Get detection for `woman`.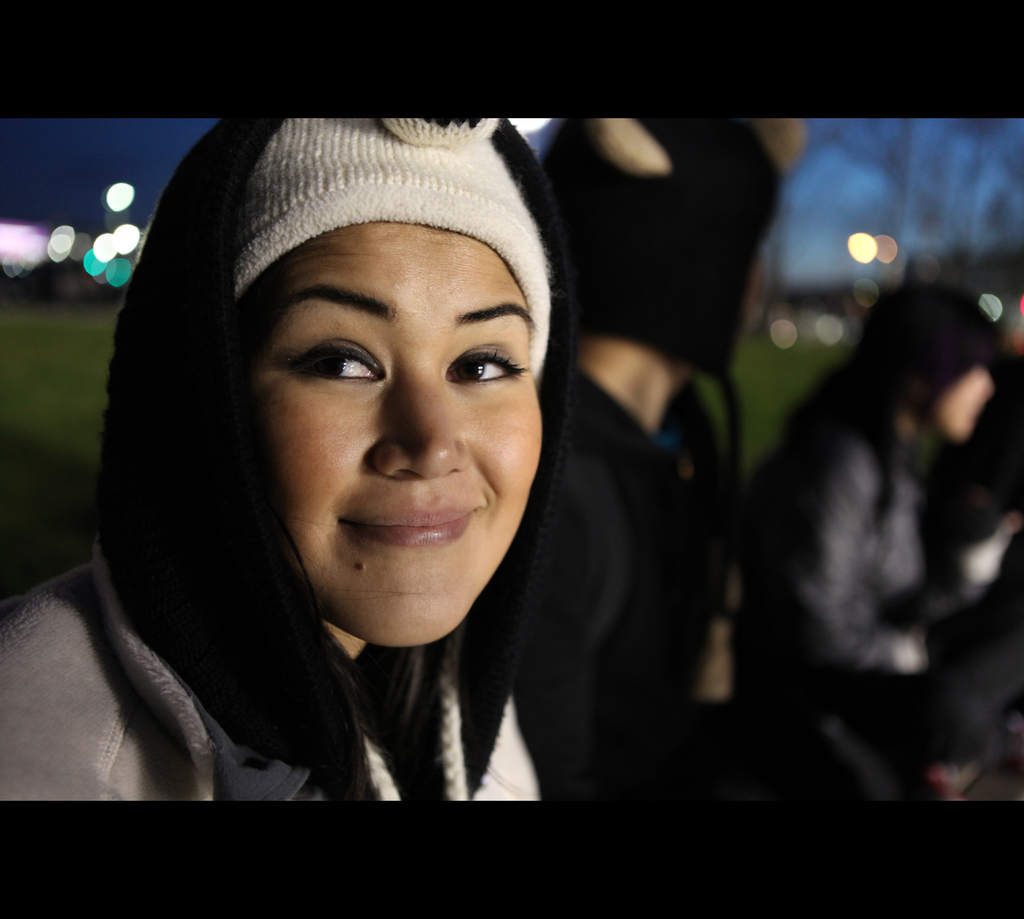
Detection: 0 110 600 813.
